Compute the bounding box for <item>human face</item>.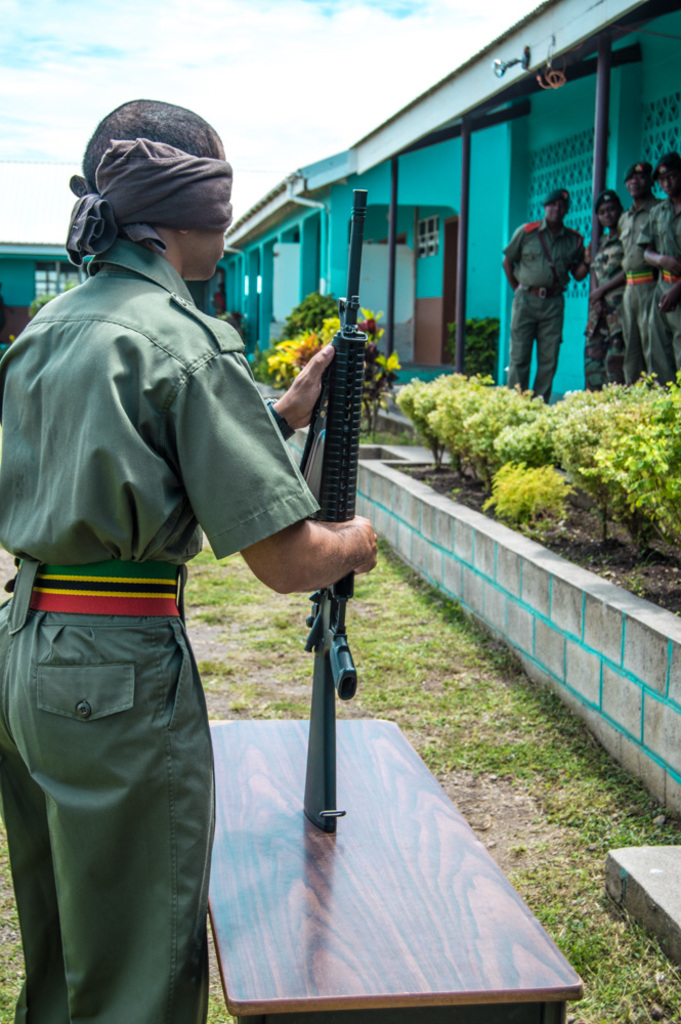
597, 198, 616, 231.
